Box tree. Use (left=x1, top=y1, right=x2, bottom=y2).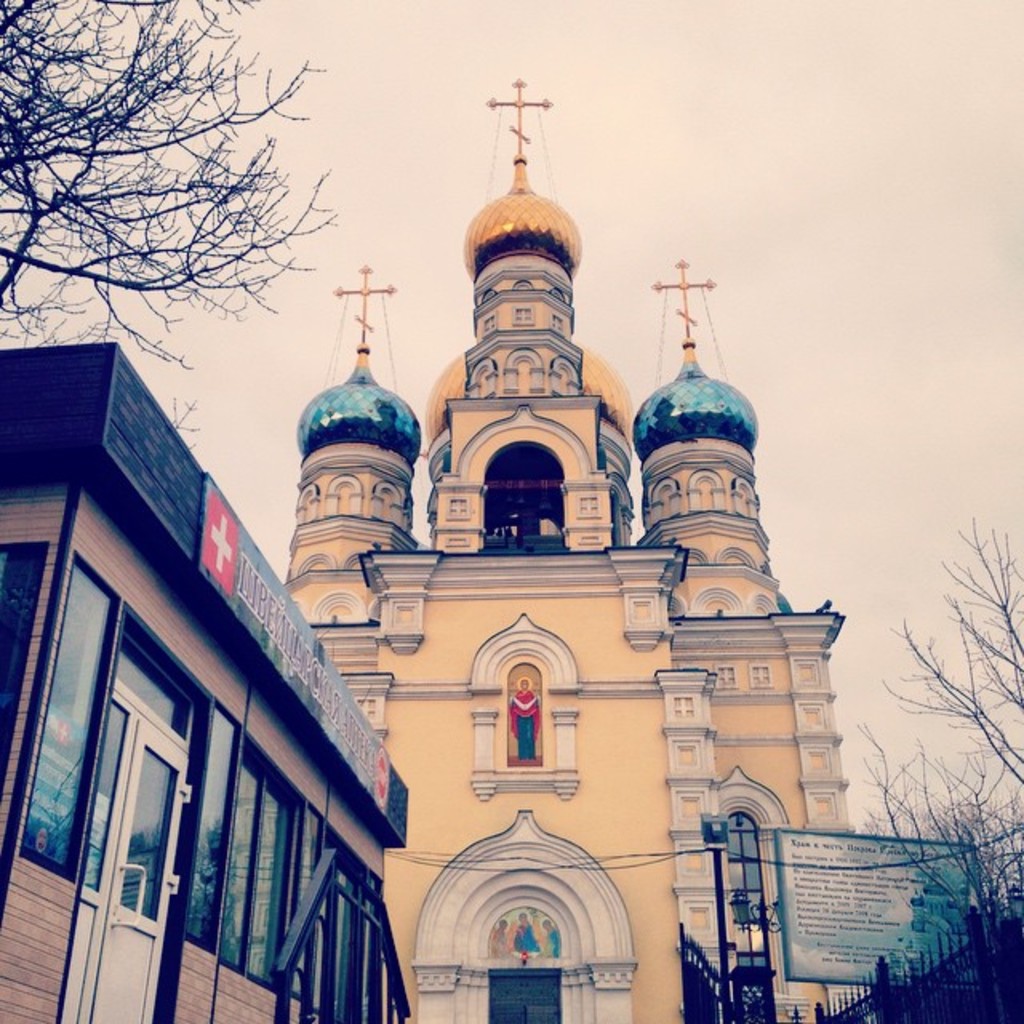
(left=0, top=0, right=333, bottom=350).
